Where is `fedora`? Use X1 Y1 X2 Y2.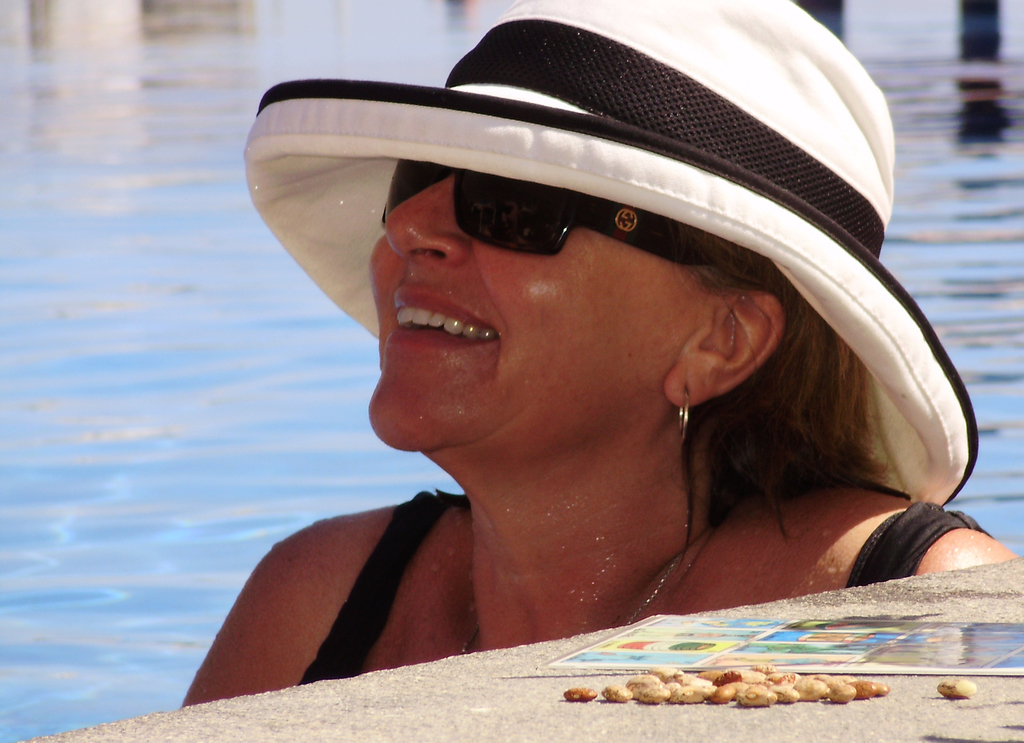
245 0 982 515.
